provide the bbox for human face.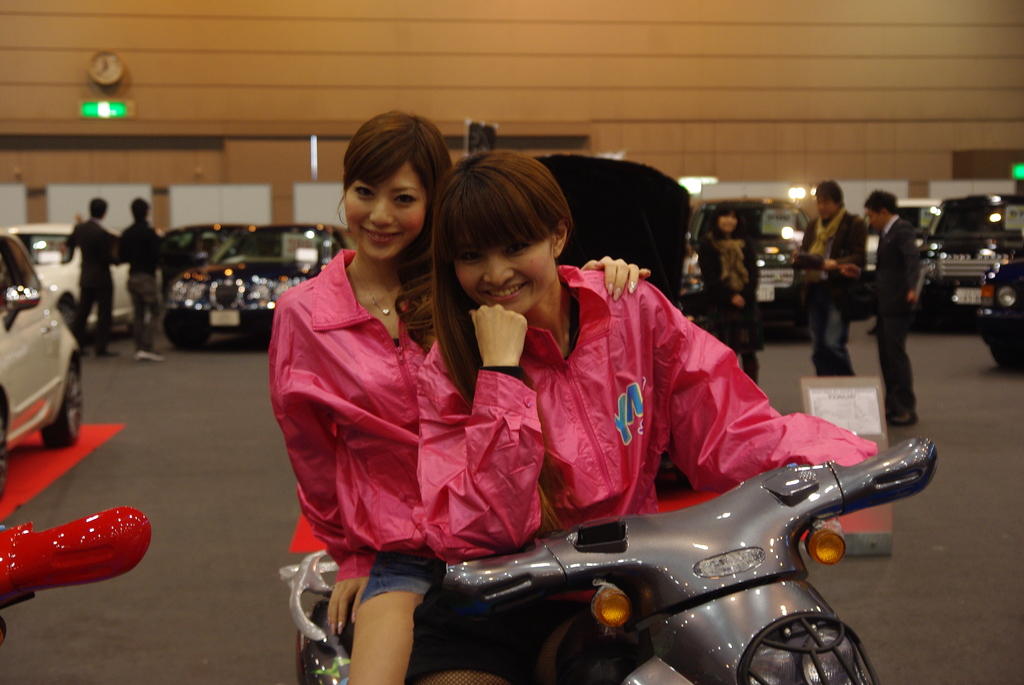
346/159/424/264.
